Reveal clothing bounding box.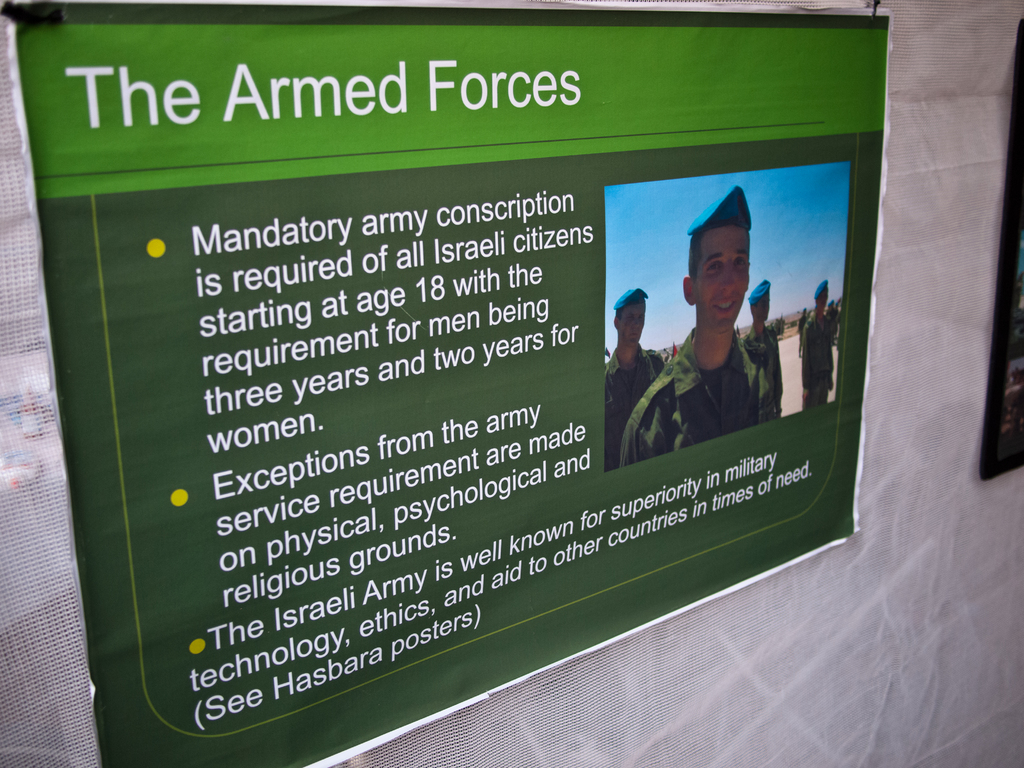
Revealed: BBox(608, 343, 655, 470).
